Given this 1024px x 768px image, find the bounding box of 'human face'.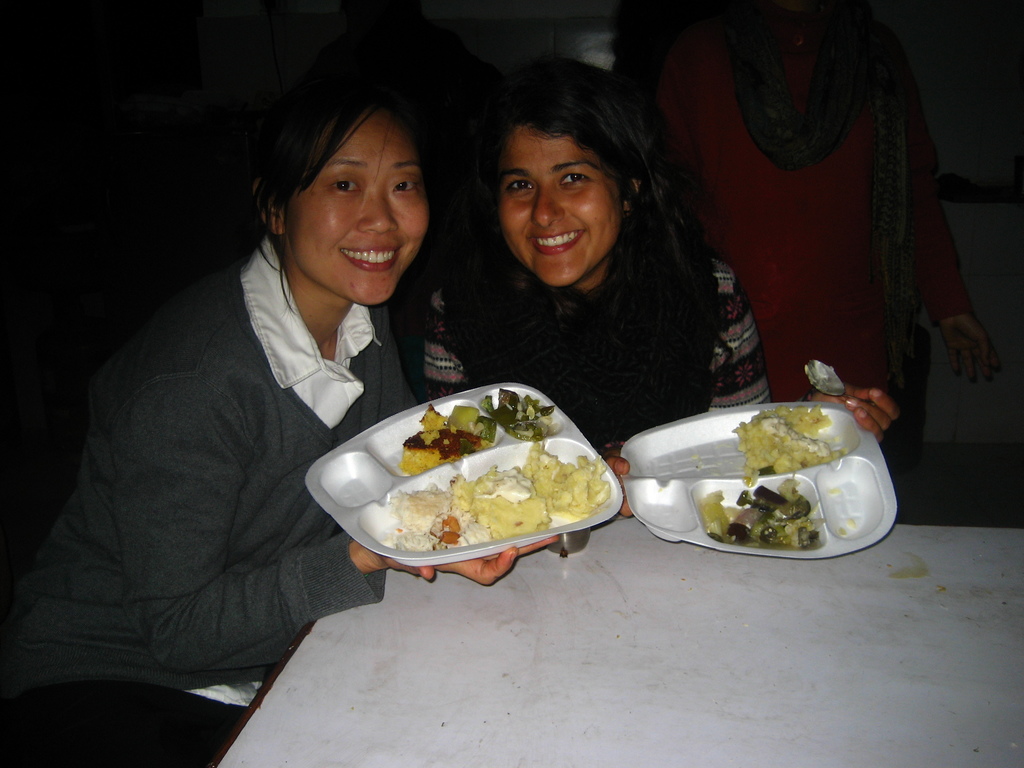
bbox(500, 125, 620, 284).
